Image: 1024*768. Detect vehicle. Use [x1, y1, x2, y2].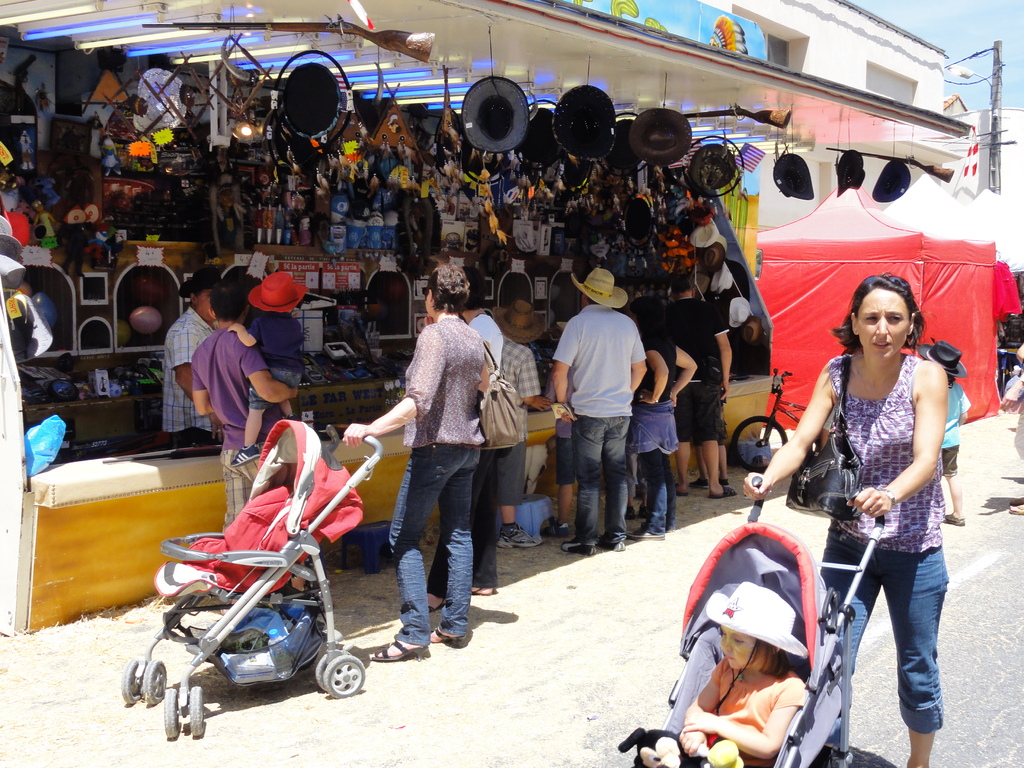
[729, 368, 811, 472].
